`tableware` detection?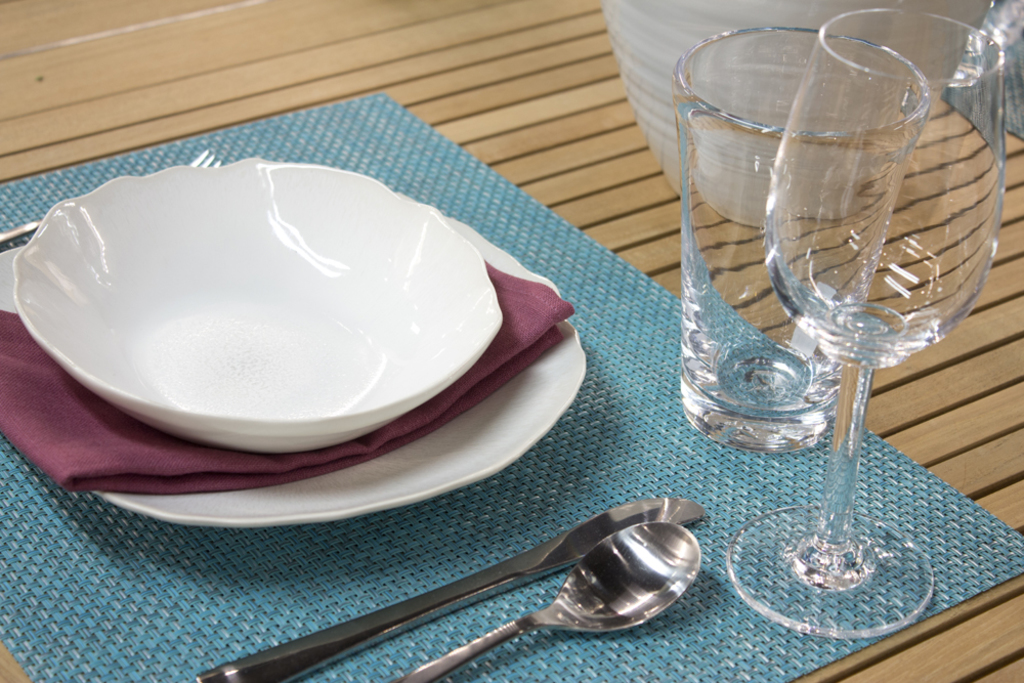
x1=389, y1=522, x2=706, y2=682
